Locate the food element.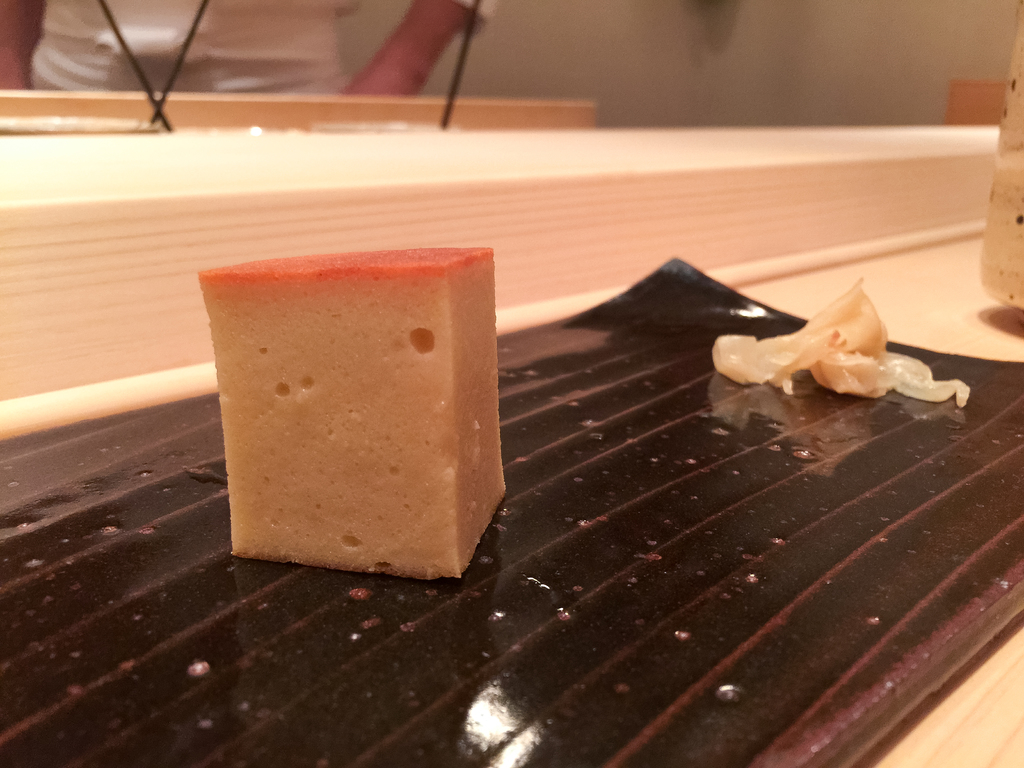
Element bbox: 198 242 509 583.
